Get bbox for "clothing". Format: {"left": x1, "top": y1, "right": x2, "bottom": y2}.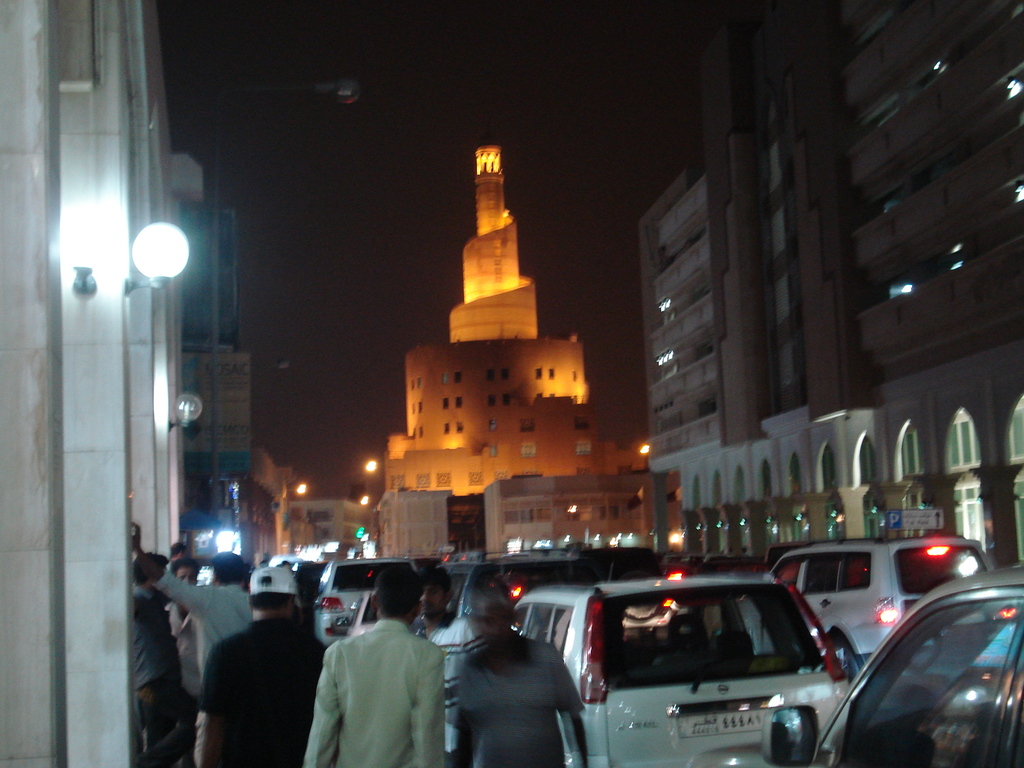
{"left": 416, "top": 616, "right": 471, "bottom": 767}.
